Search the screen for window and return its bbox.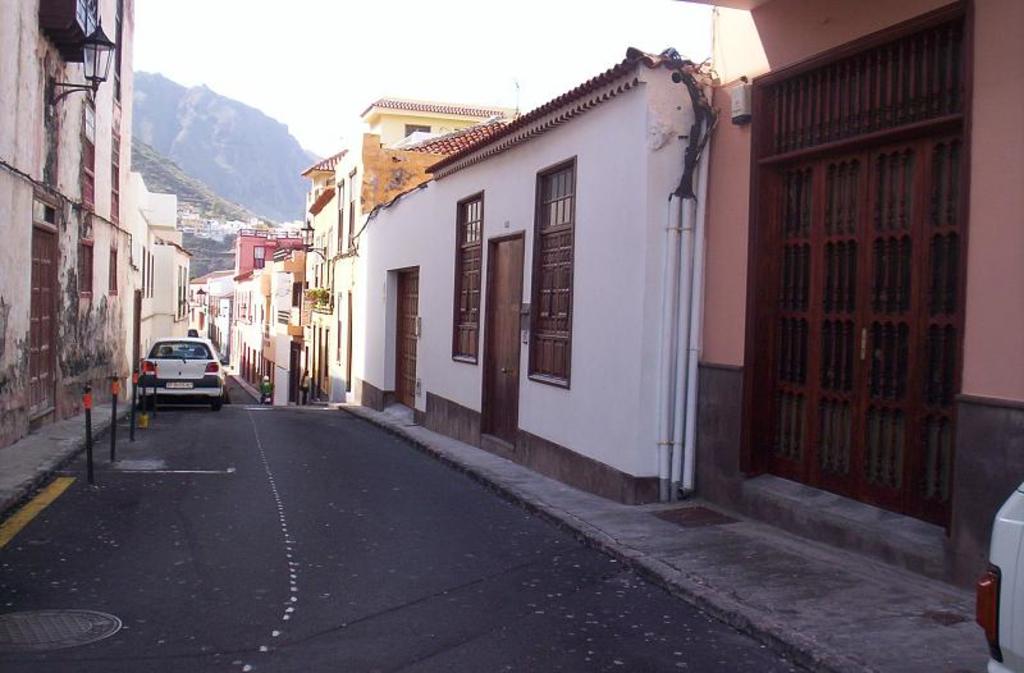
Found: <box>74,238,97,298</box>.
